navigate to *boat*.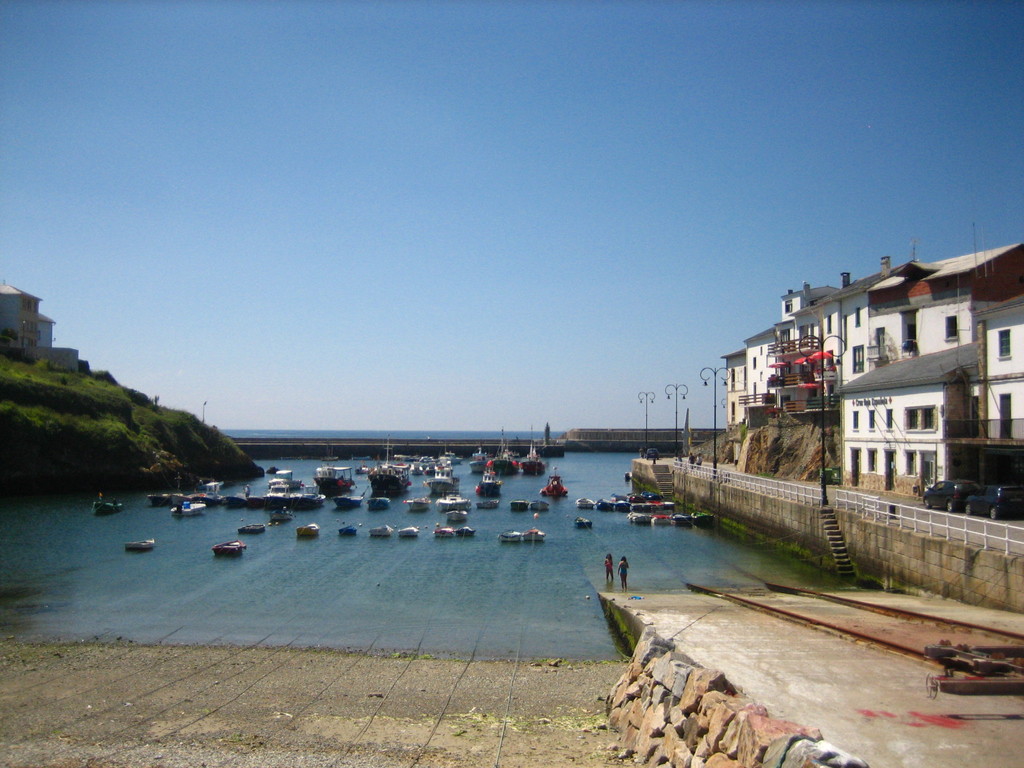
Navigation target: [x1=93, y1=493, x2=127, y2=518].
